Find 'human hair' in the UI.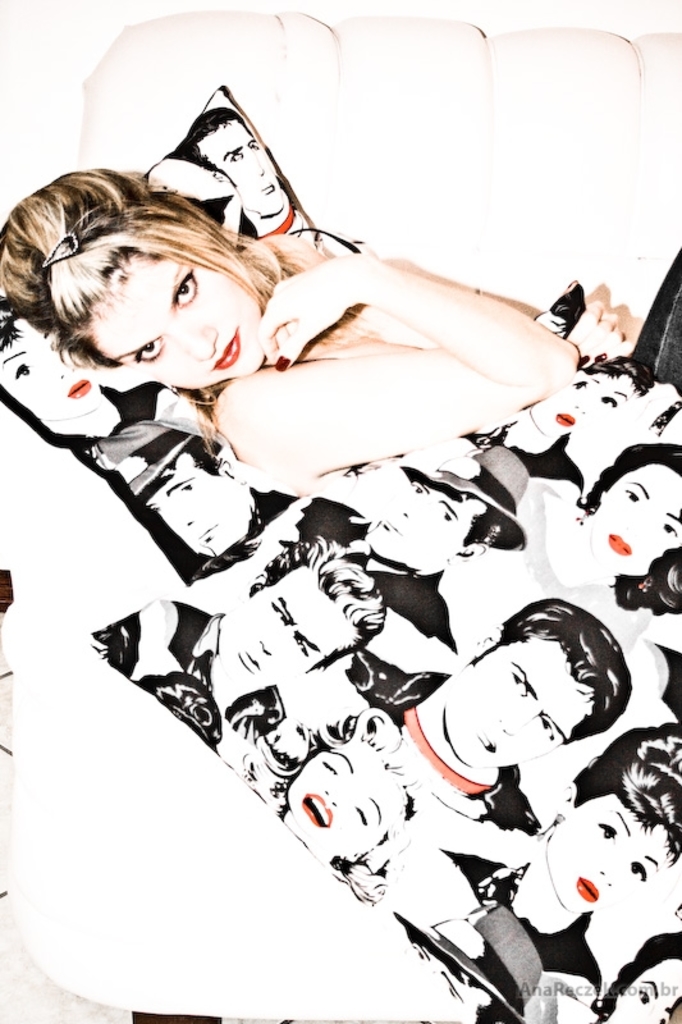
UI element at bbox=[180, 110, 237, 161].
